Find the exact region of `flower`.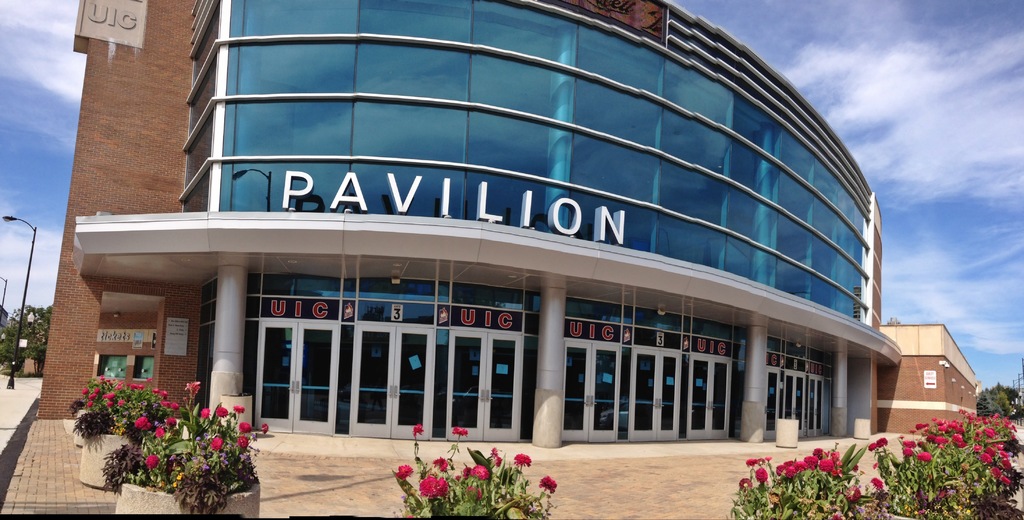
Exact region: rect(412, 423, 424, 435).
